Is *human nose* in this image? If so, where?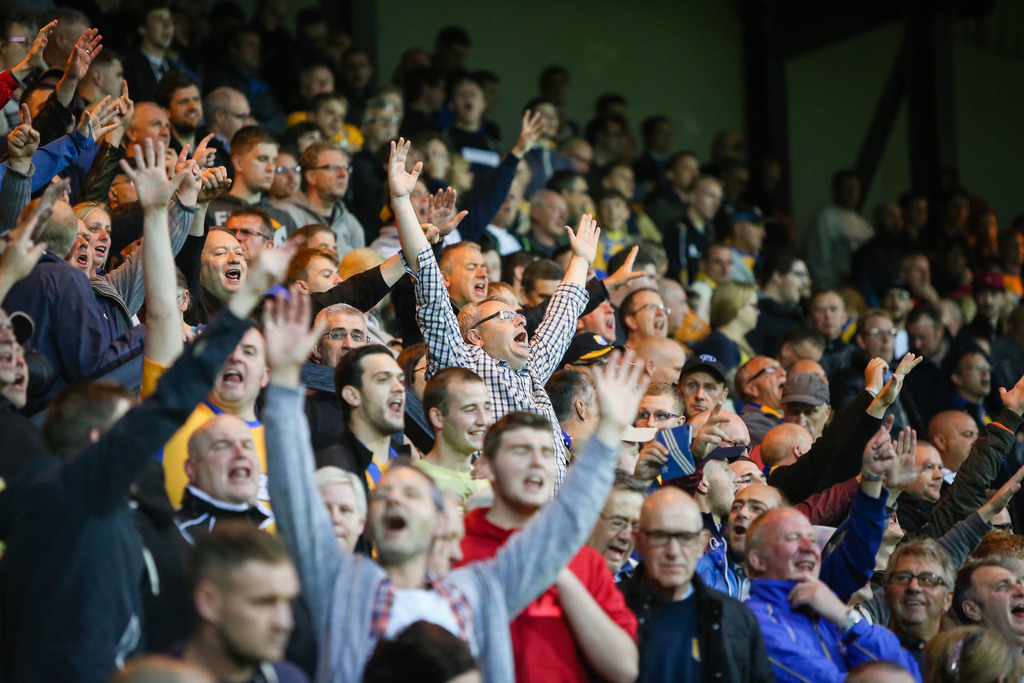
Yes, at BBox(335, 273, 342, 284).
